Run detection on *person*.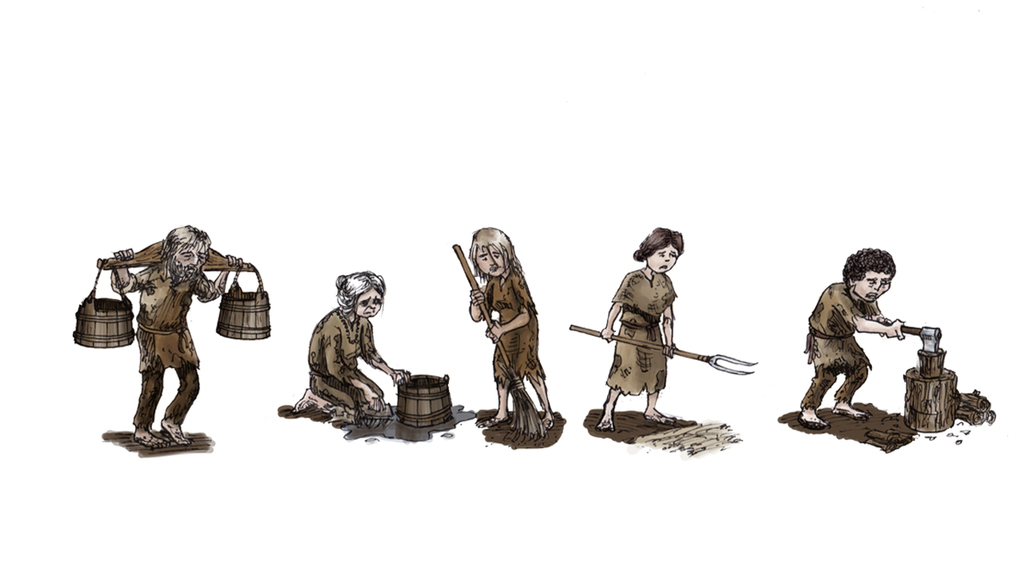
Result: region(105, 223, 246, 450).
